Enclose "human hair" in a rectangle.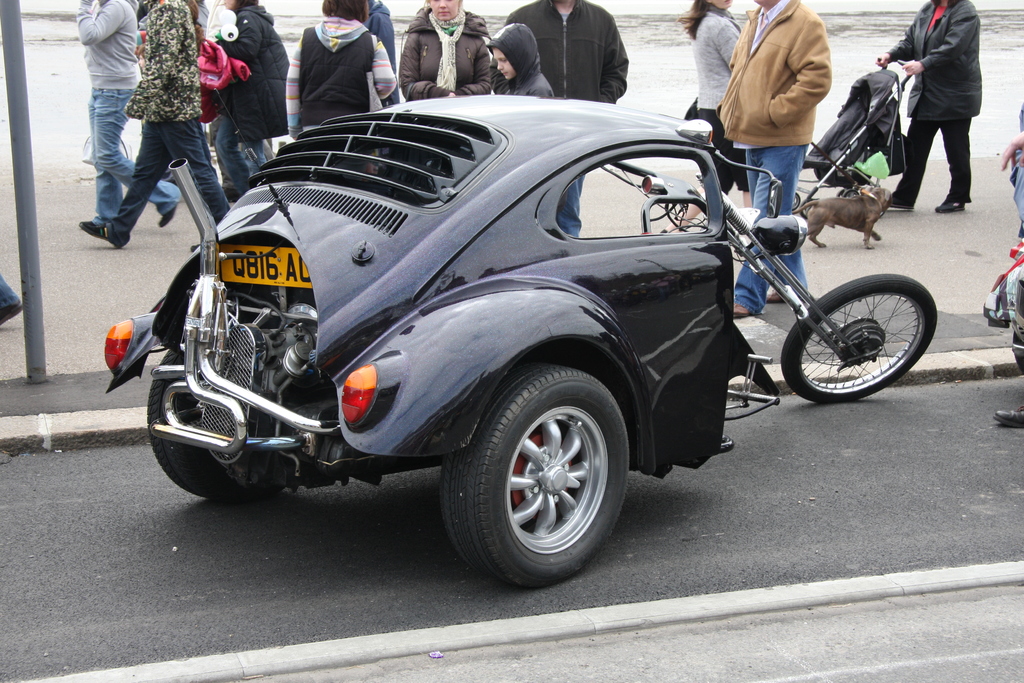
rect(319, 0, 372, 22).
